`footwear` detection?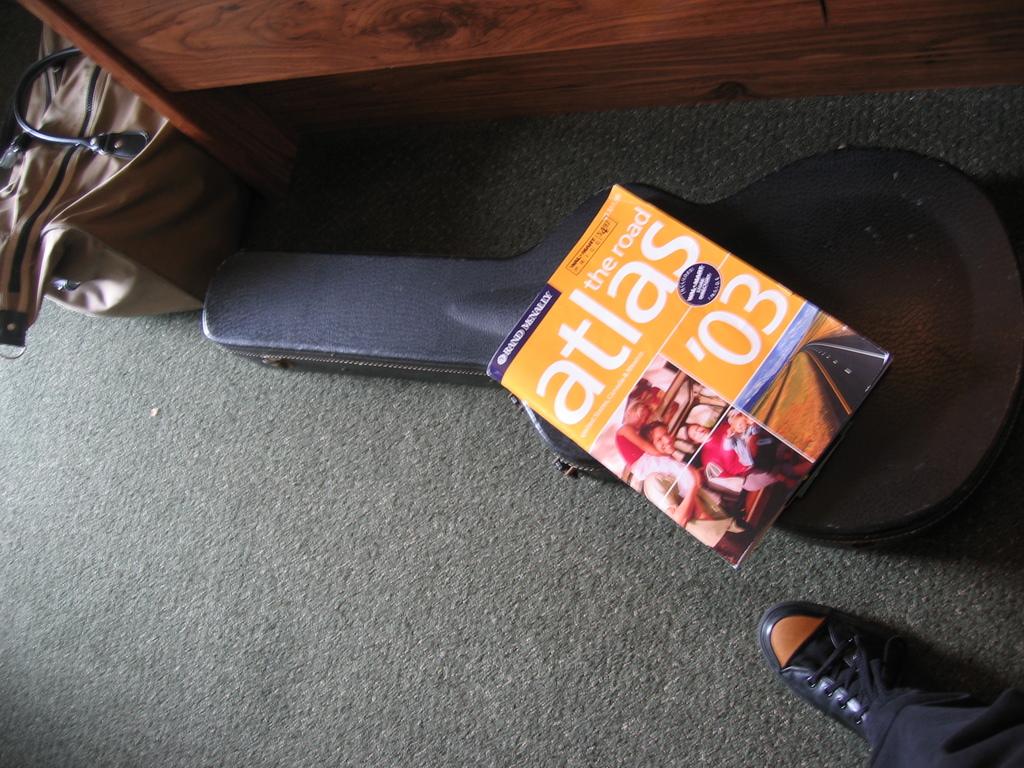
(x1=751, y1=602, x2=934, y2=734)
